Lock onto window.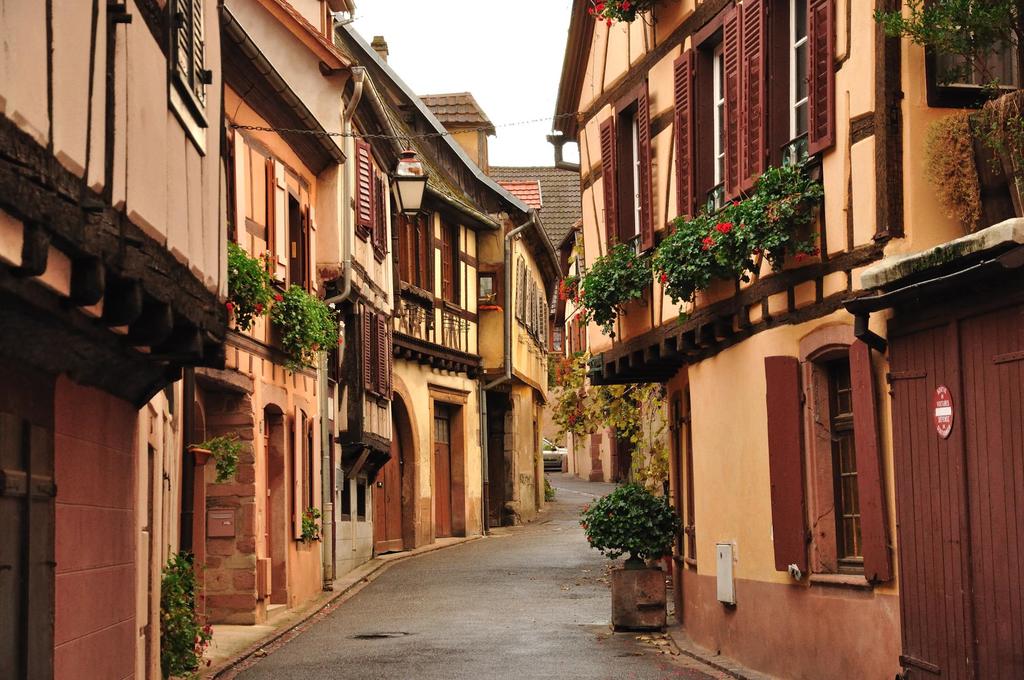
Locked: detection(601, 88, 656, 268).
